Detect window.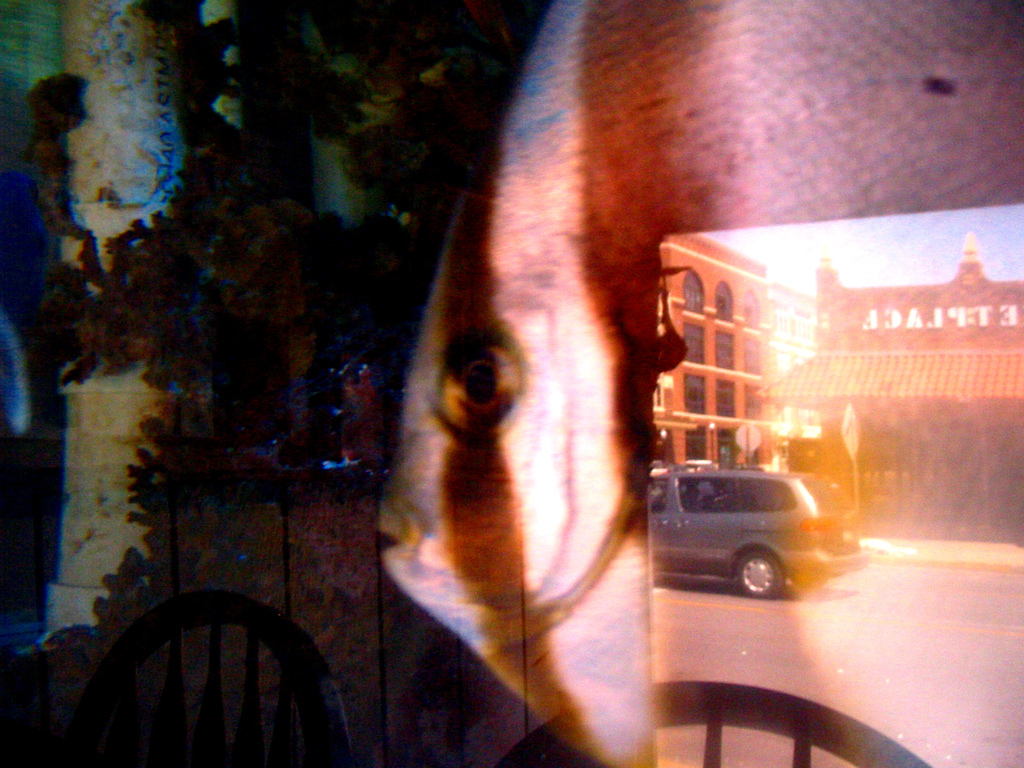
Detected at region(710, 382, 737, 420).
